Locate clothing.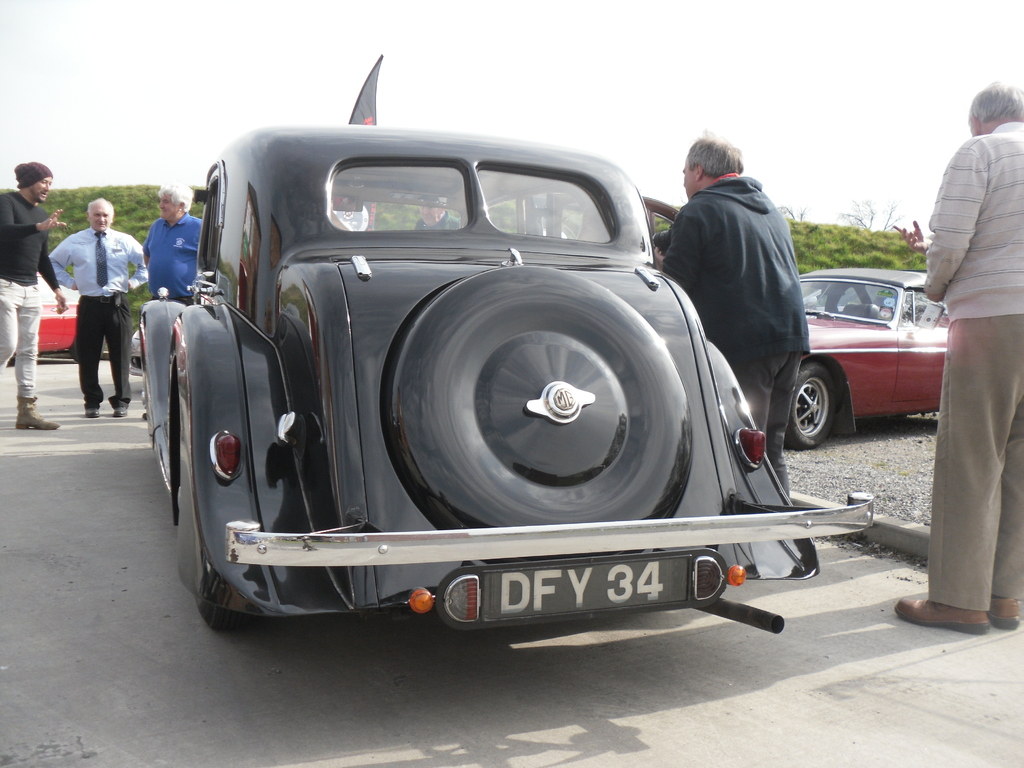
Bounding box: bbox=[47, 225, 147, 407].
